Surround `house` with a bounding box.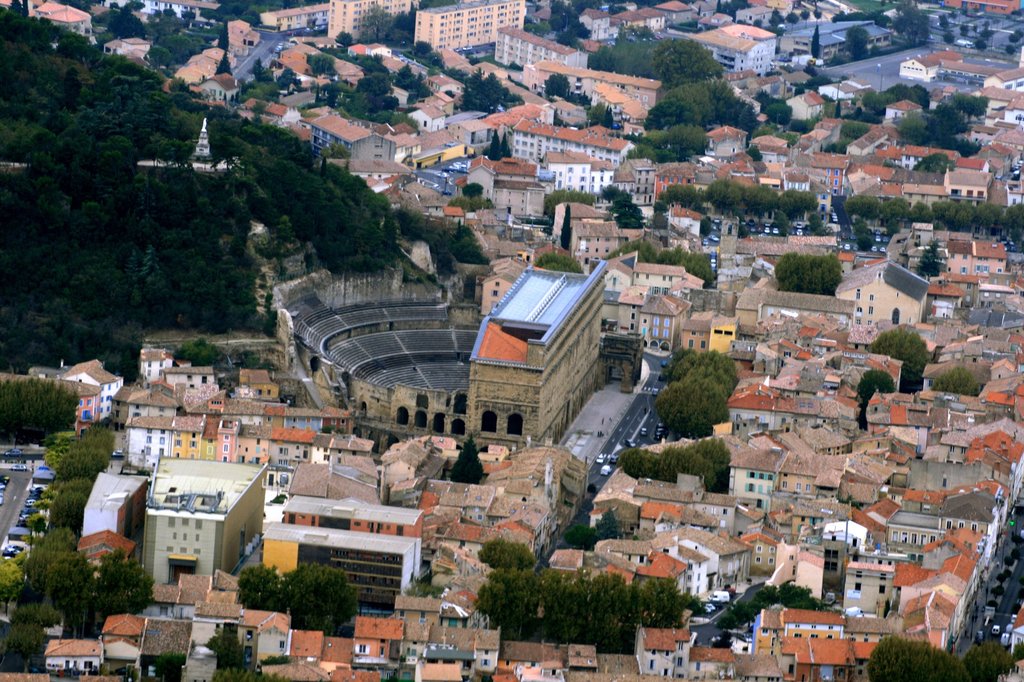
Rect(739, 166, 774, 197).
